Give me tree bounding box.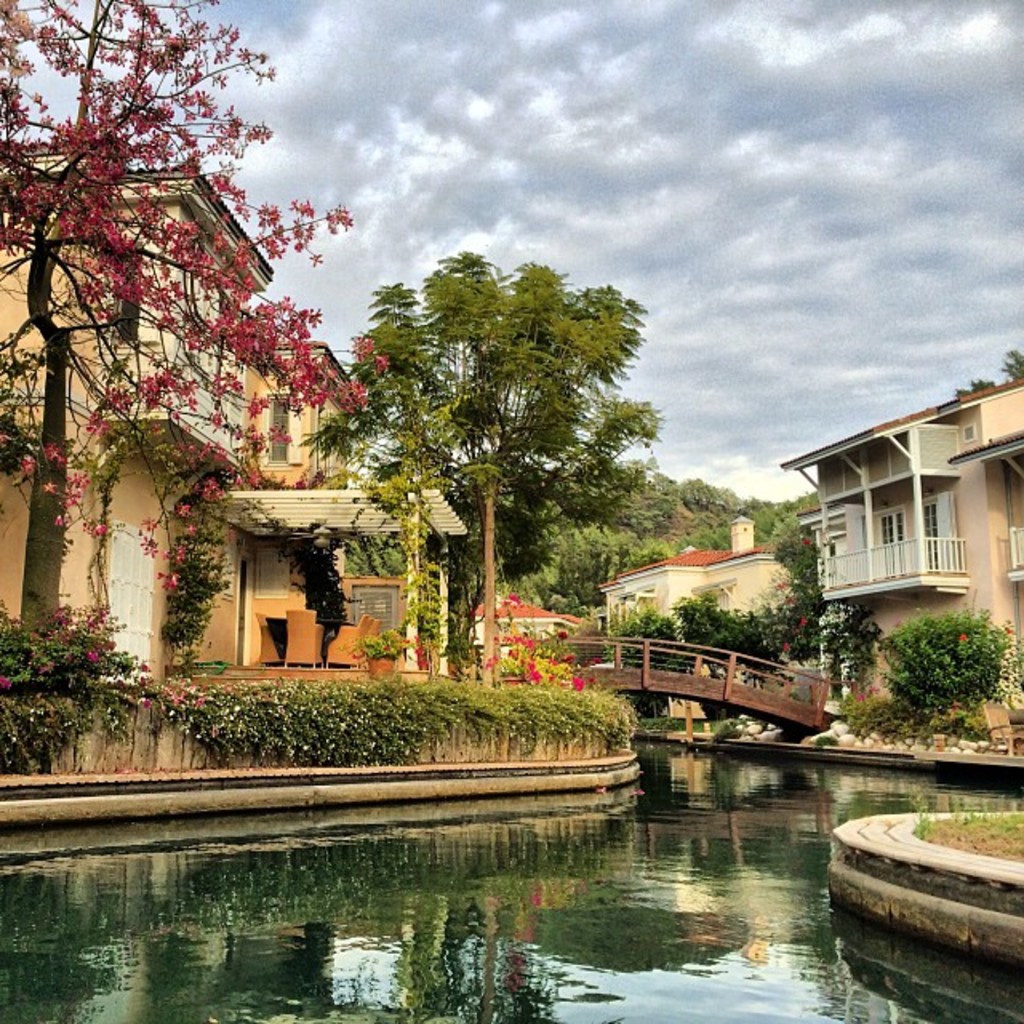
643, 494, 854, 707.
